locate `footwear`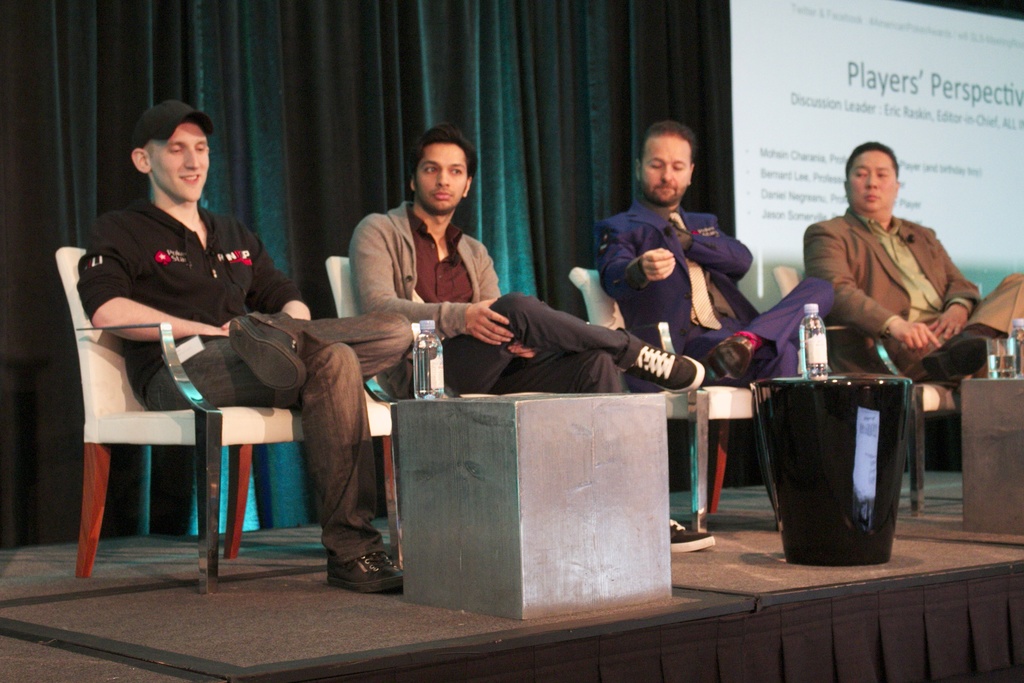
box=[924, 332, 991, 379]
